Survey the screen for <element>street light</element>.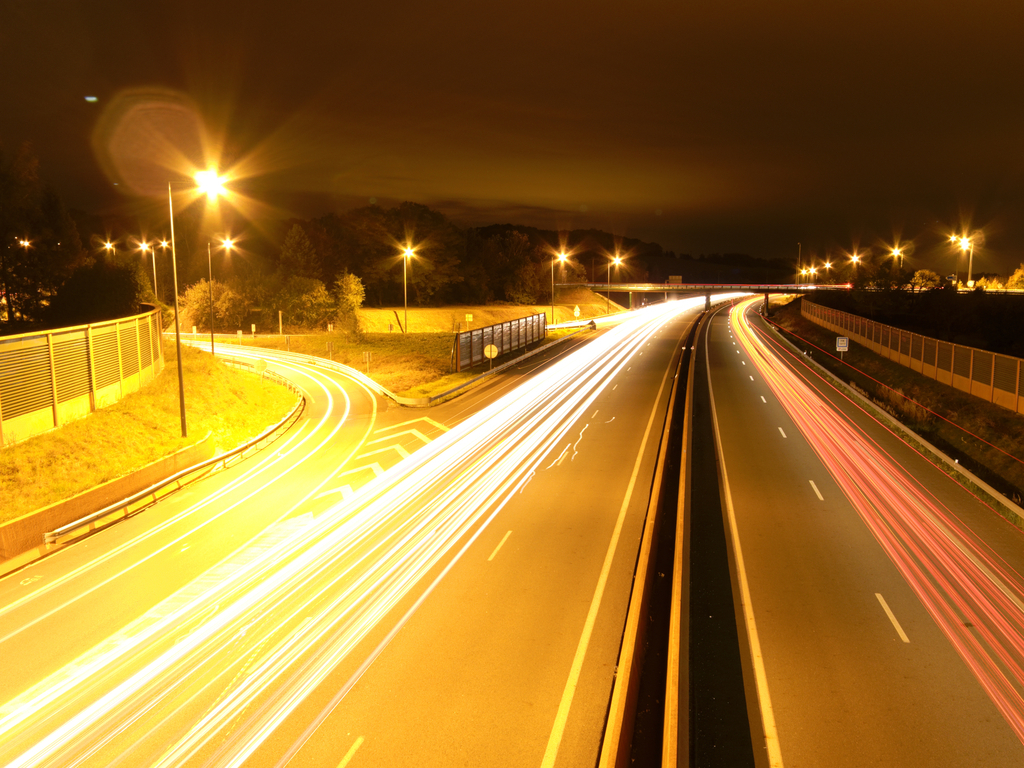
Survey found: <region>945, 233, 981, 287</region>.
